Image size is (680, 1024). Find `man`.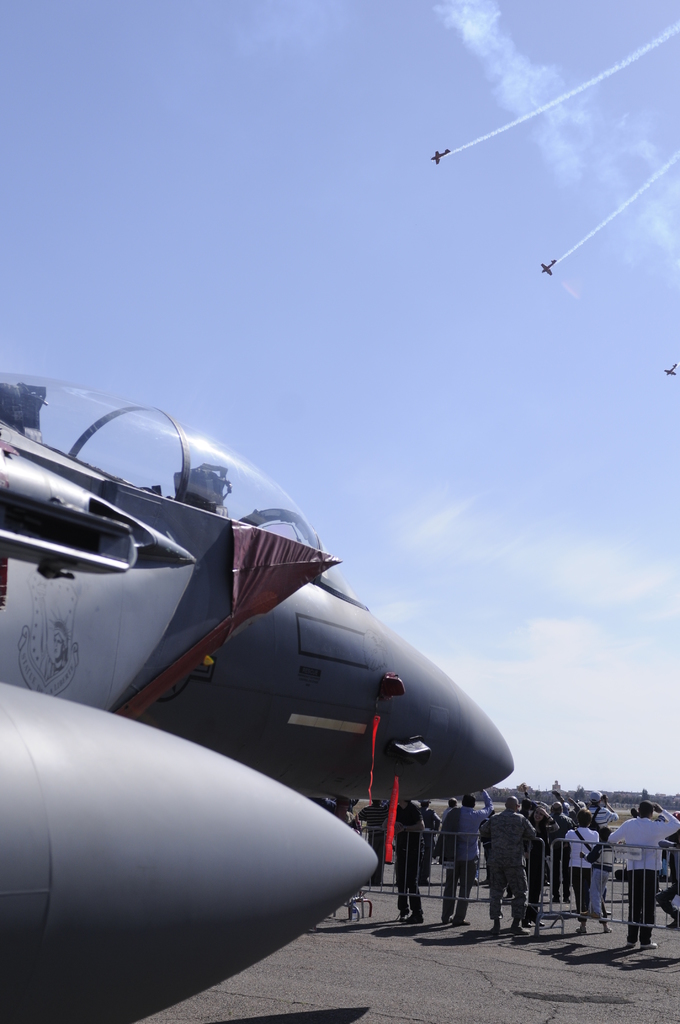
bbox=[588, 788, 618, 831].
